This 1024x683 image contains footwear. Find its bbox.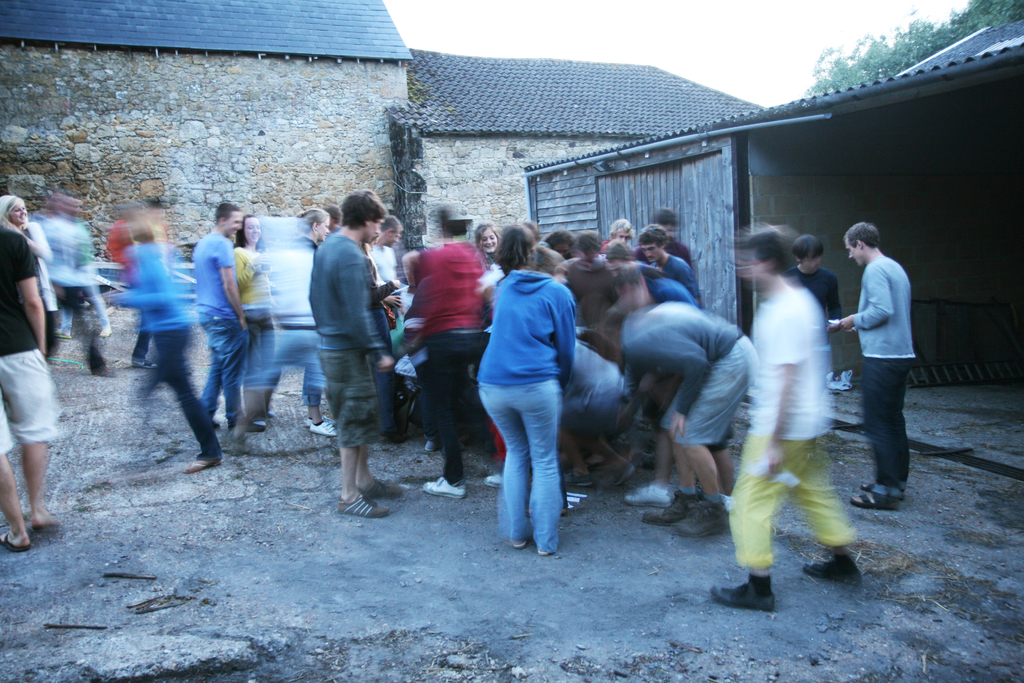
[131, 350, 163, 372].
